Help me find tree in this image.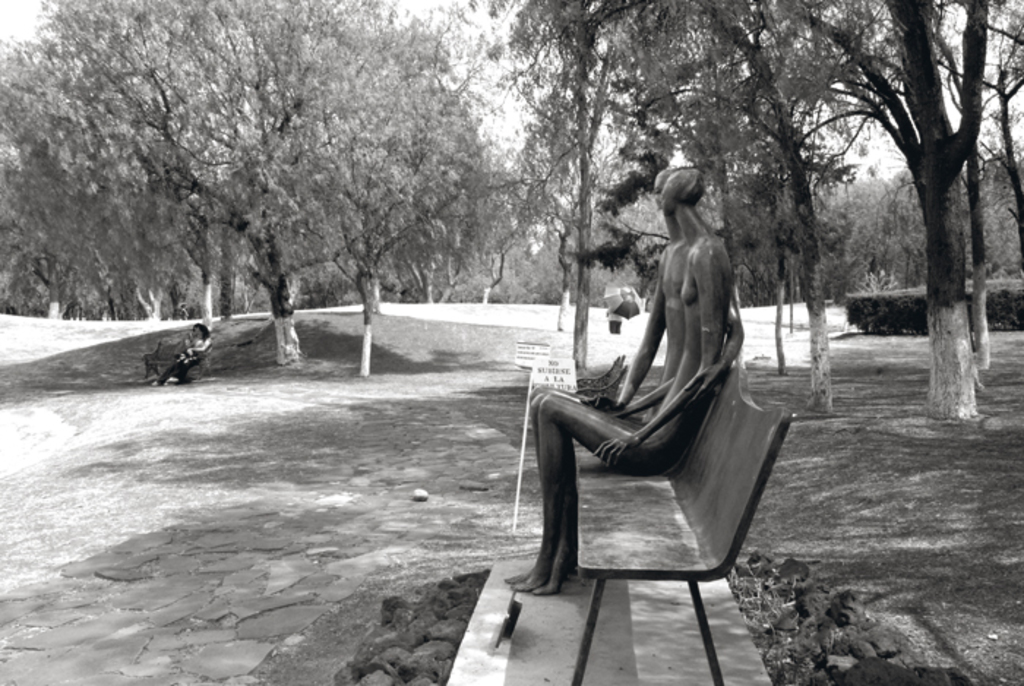
Found it: (left=0, top=83, right=234, bottom=331).
